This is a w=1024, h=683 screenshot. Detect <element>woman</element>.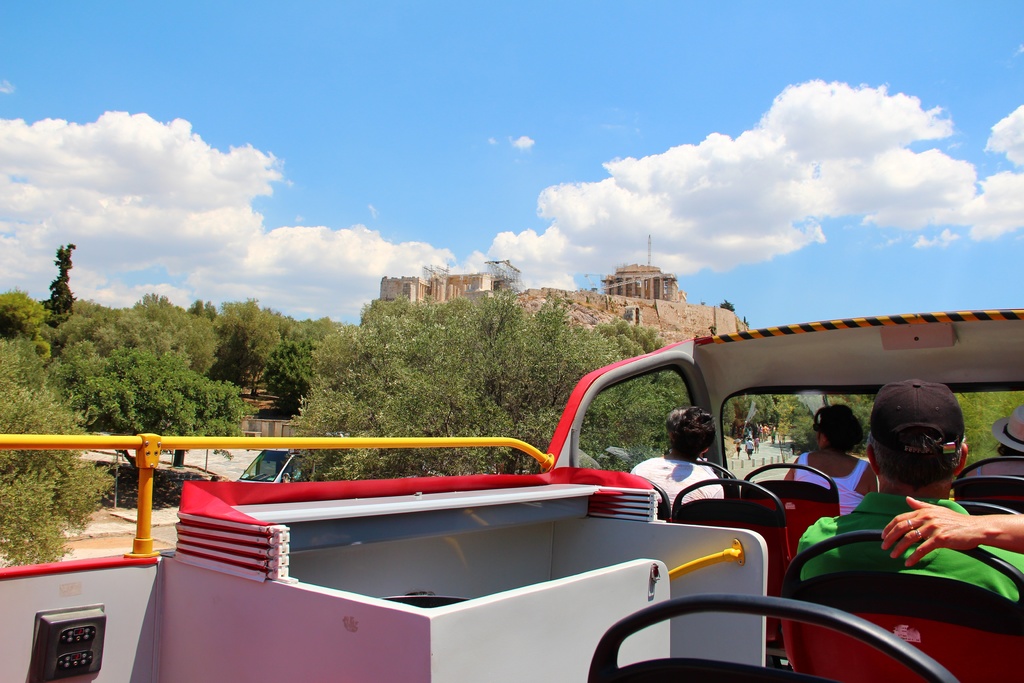
{"left": 627, "top": 405, "right": 723, "bottom": 518}.
